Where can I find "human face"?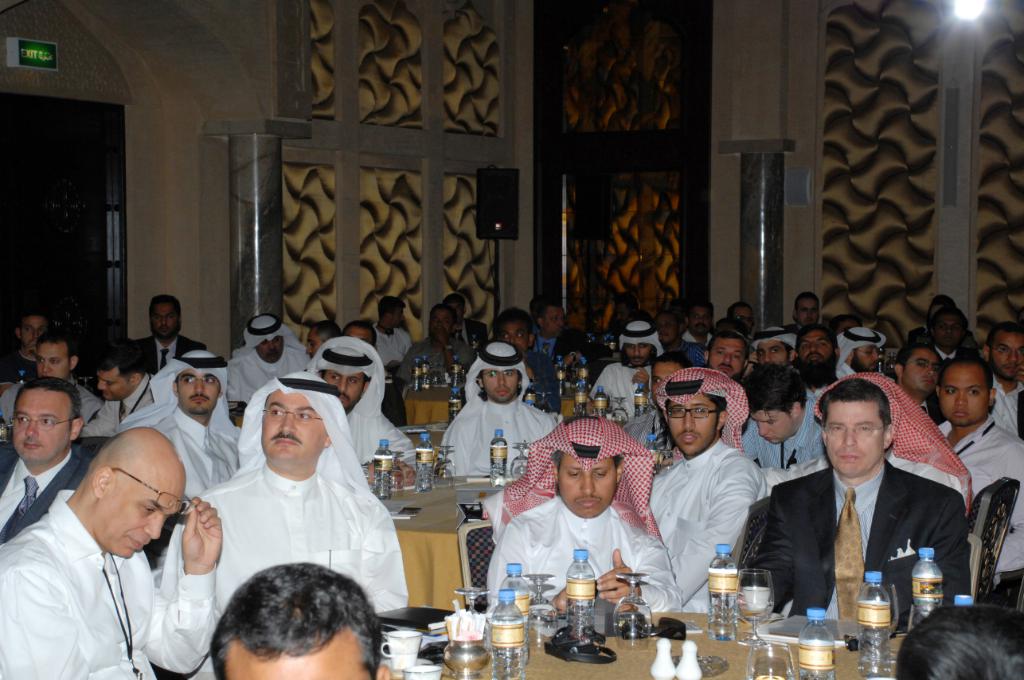
You can find it at pyautogui.locateOnScreen(620, 343, 652, 367).
